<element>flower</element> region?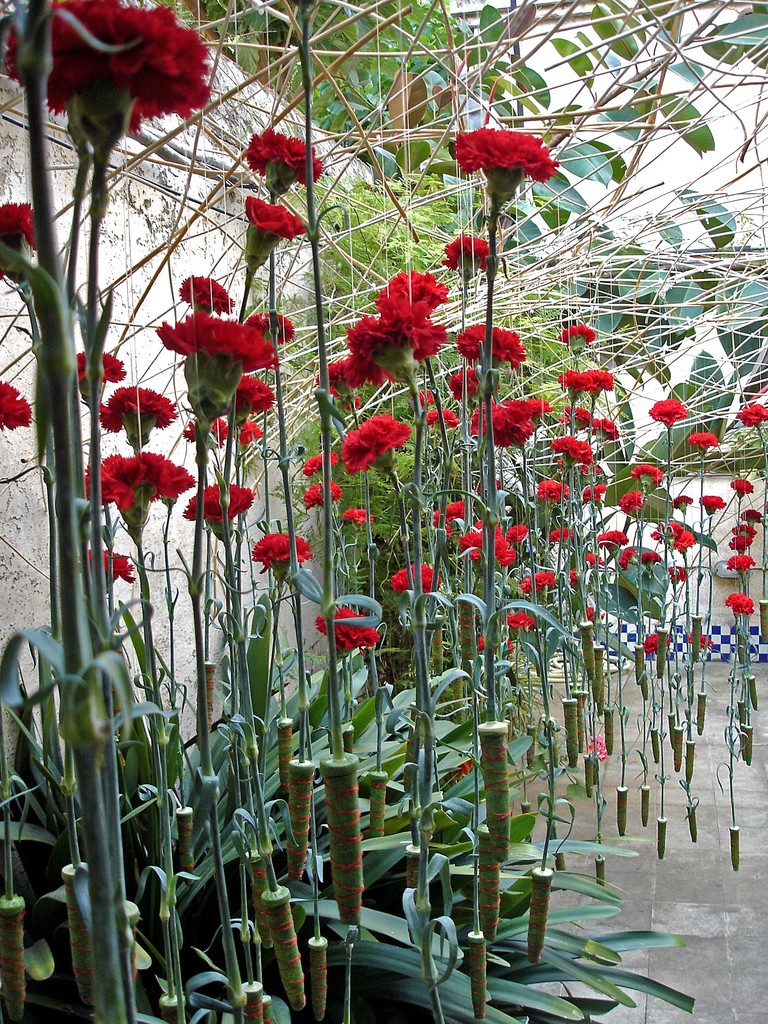
rect(88, 543, 141, 593)
